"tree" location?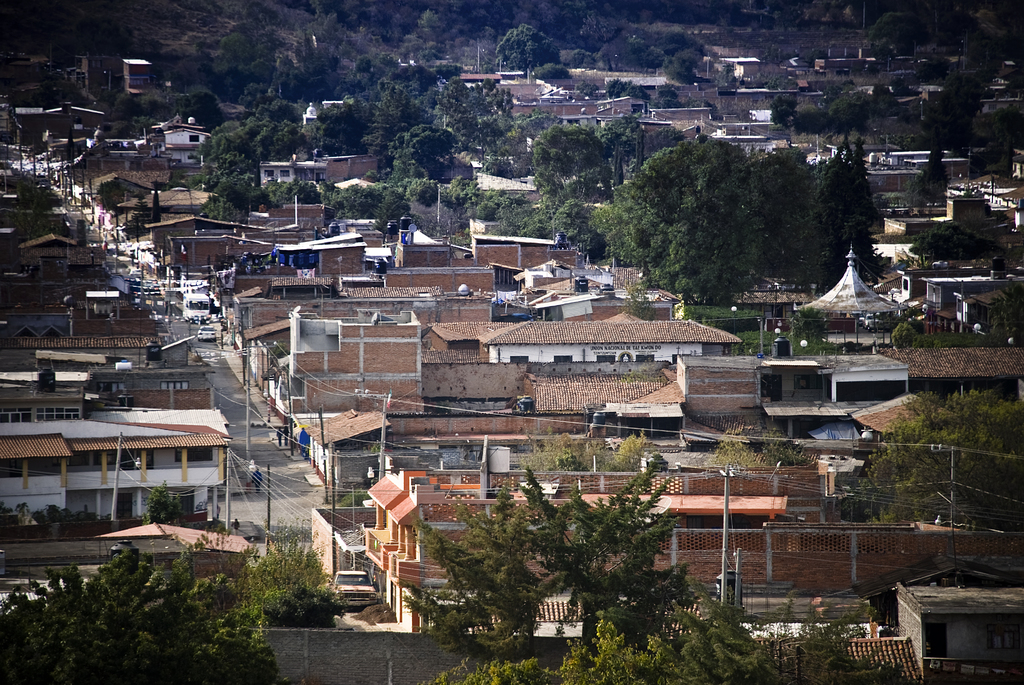
845:381:1016:538
